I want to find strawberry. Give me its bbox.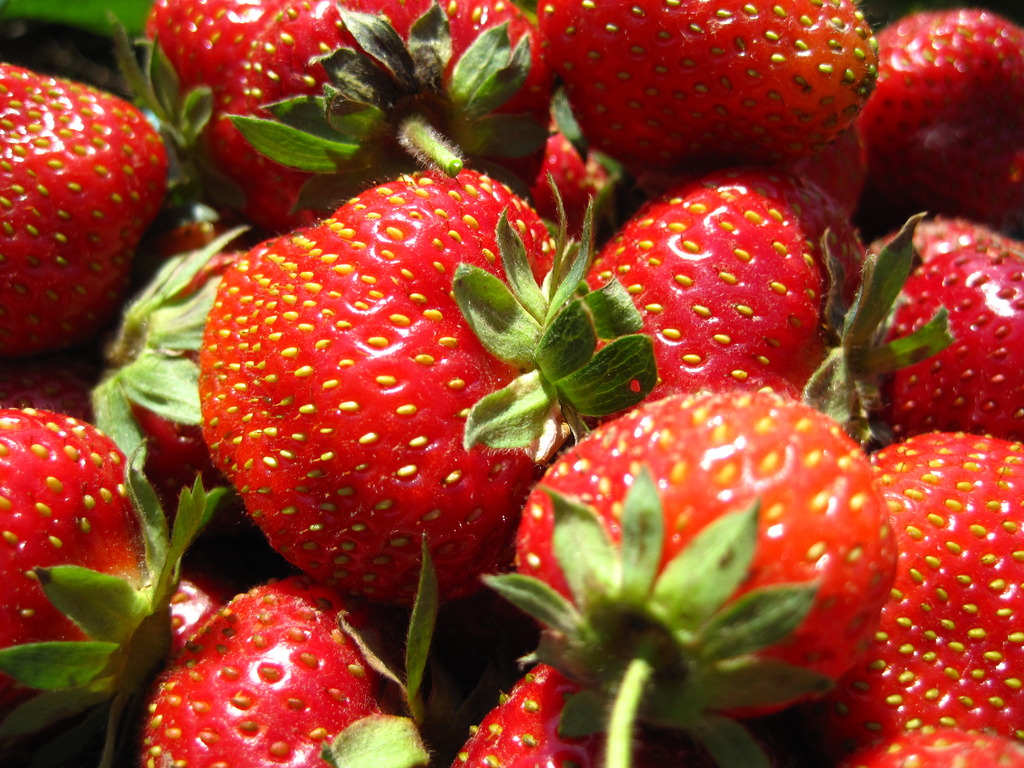
0 403 223 767.
